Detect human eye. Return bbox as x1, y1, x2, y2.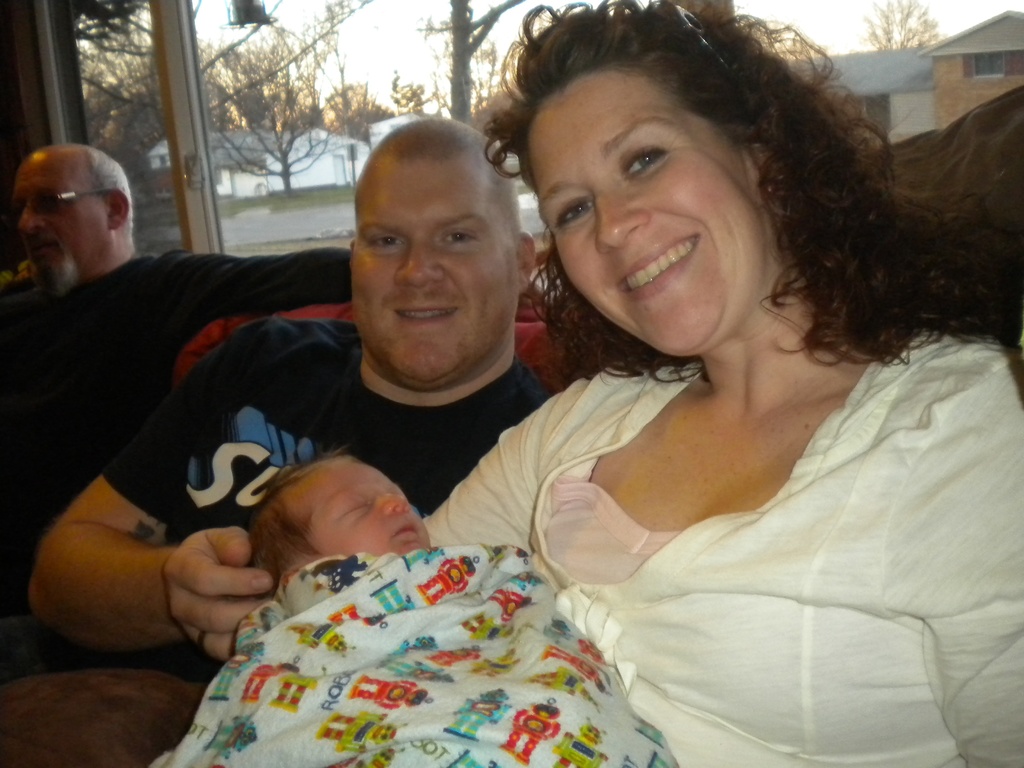
550, 198, 599, 227.
